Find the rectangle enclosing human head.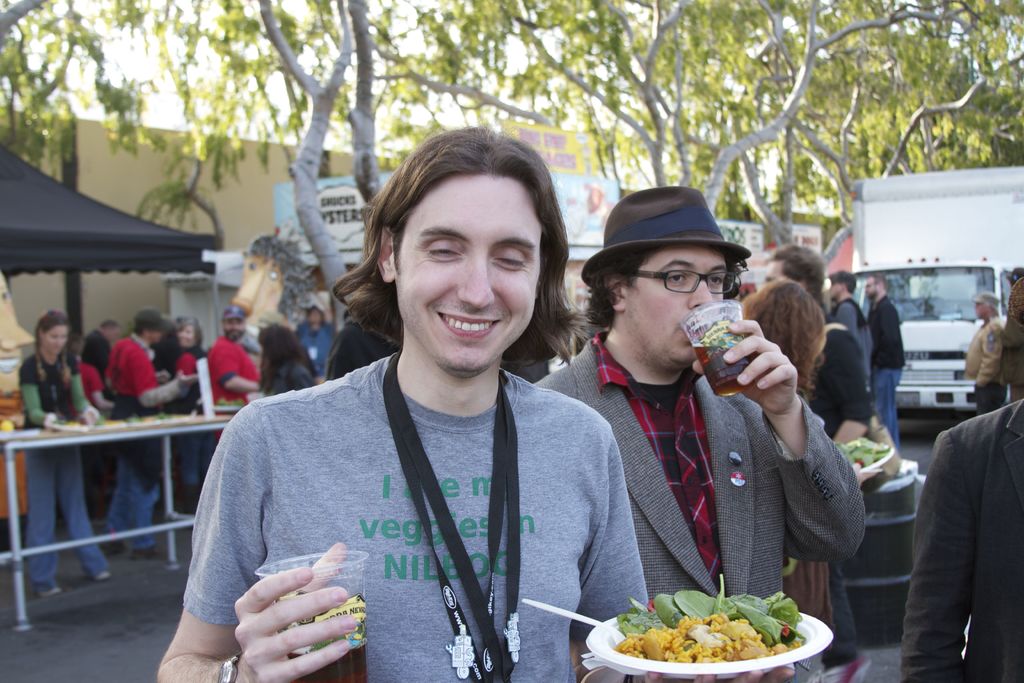
box=[763, 247, 826, 292].
